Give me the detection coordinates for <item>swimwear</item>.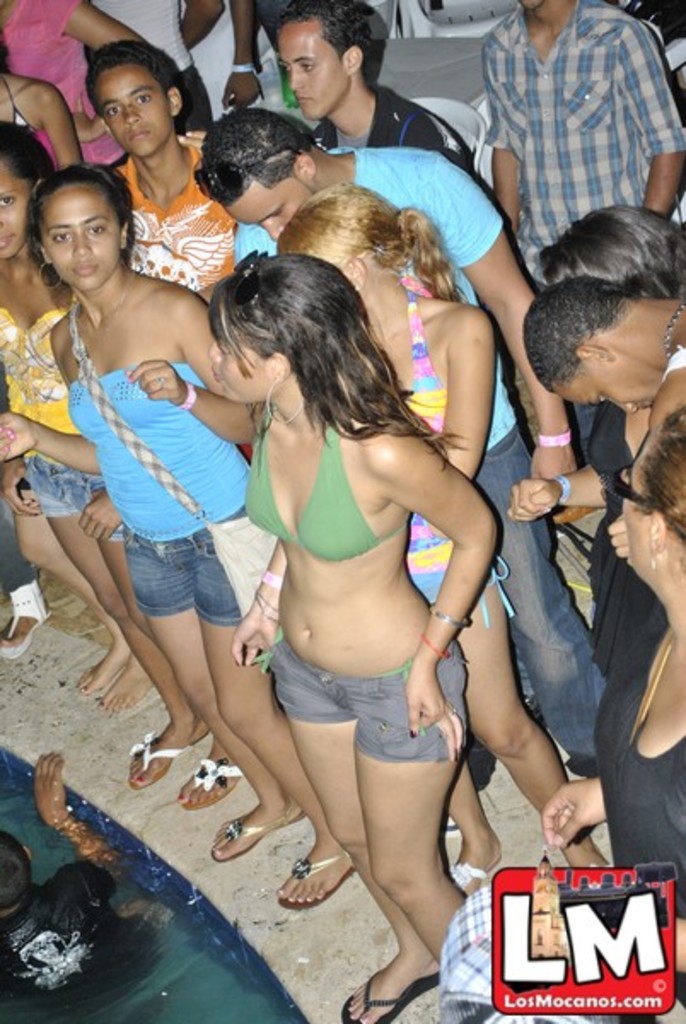
{"left": 234, "top": 420, "right": 413, "bottom": 572}.
